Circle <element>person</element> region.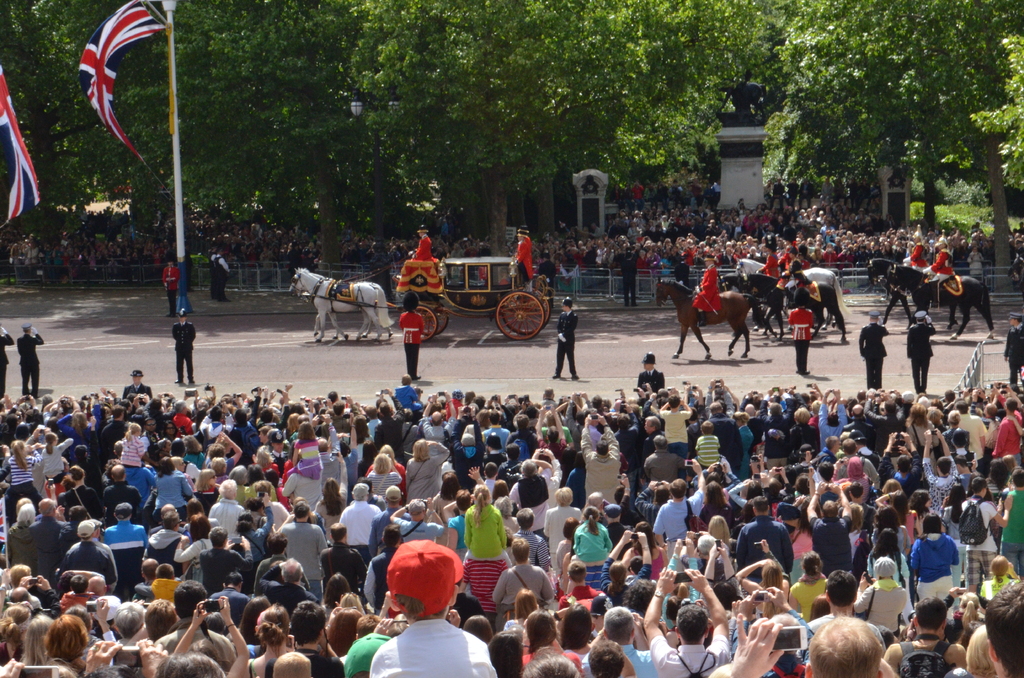
Region: locate(209, 247, 228, 297).
